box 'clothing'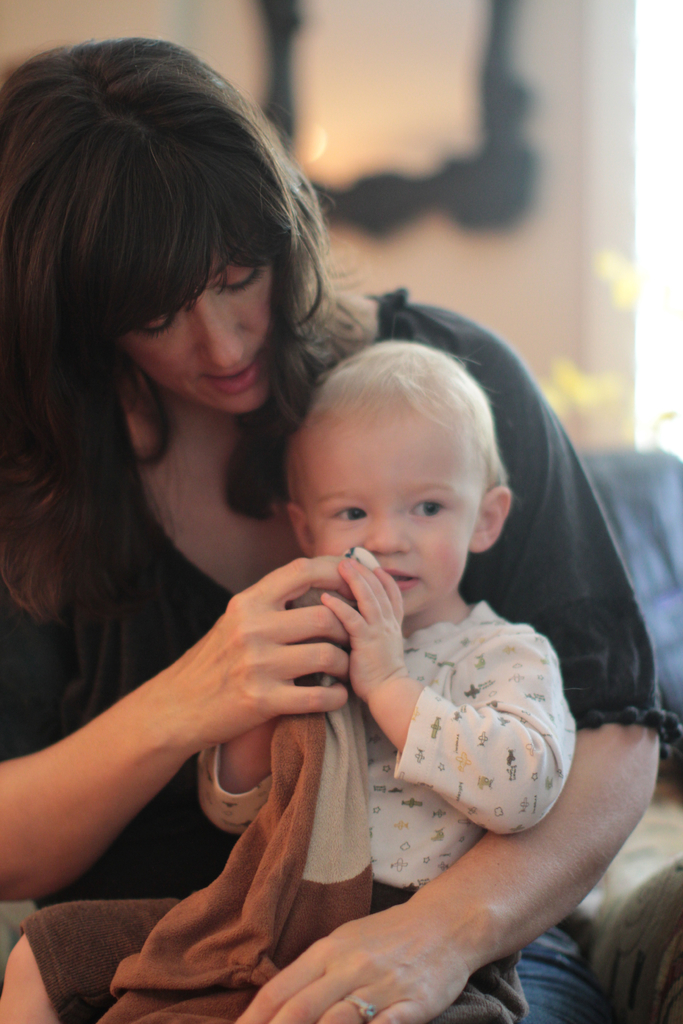
bbox=[0, 289, 679, 1023]
